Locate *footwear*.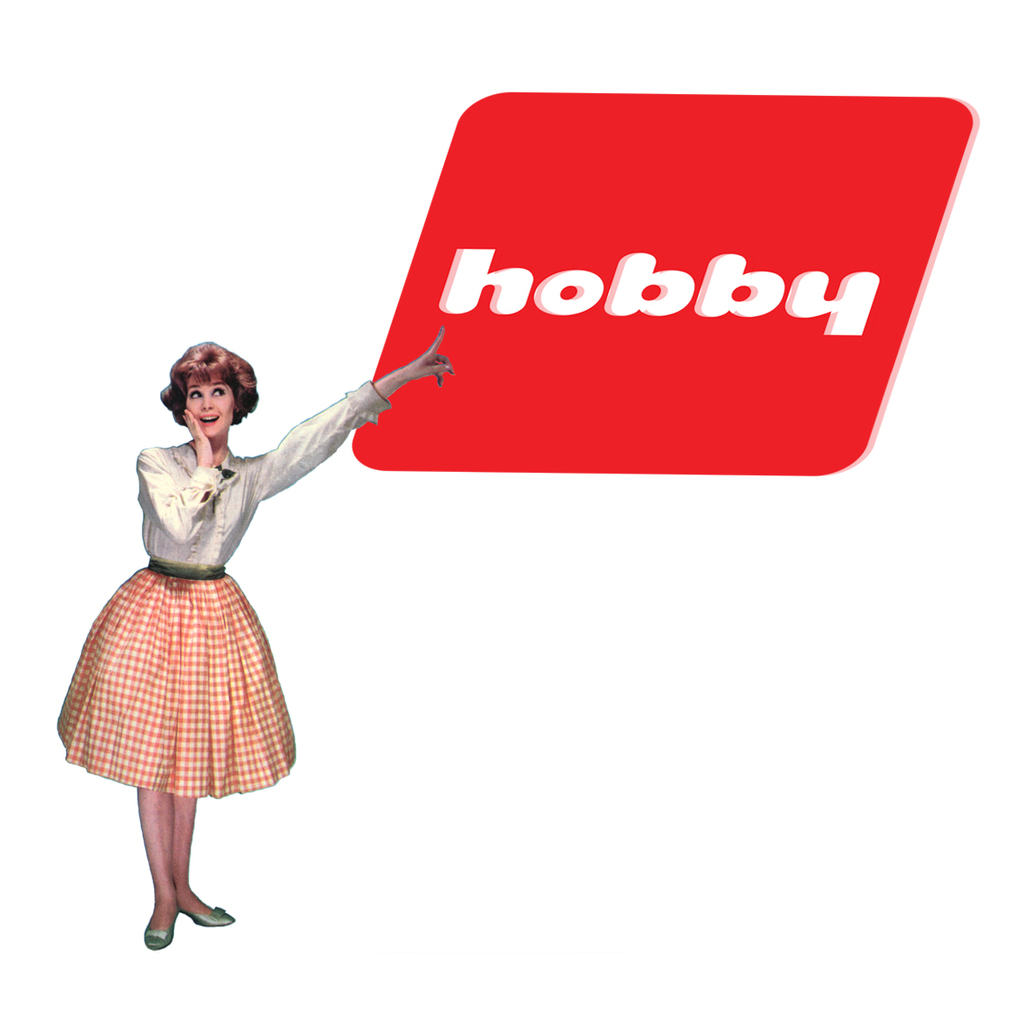
Bounding box: (x1=138, y1=911, x2=180, y2=953).
